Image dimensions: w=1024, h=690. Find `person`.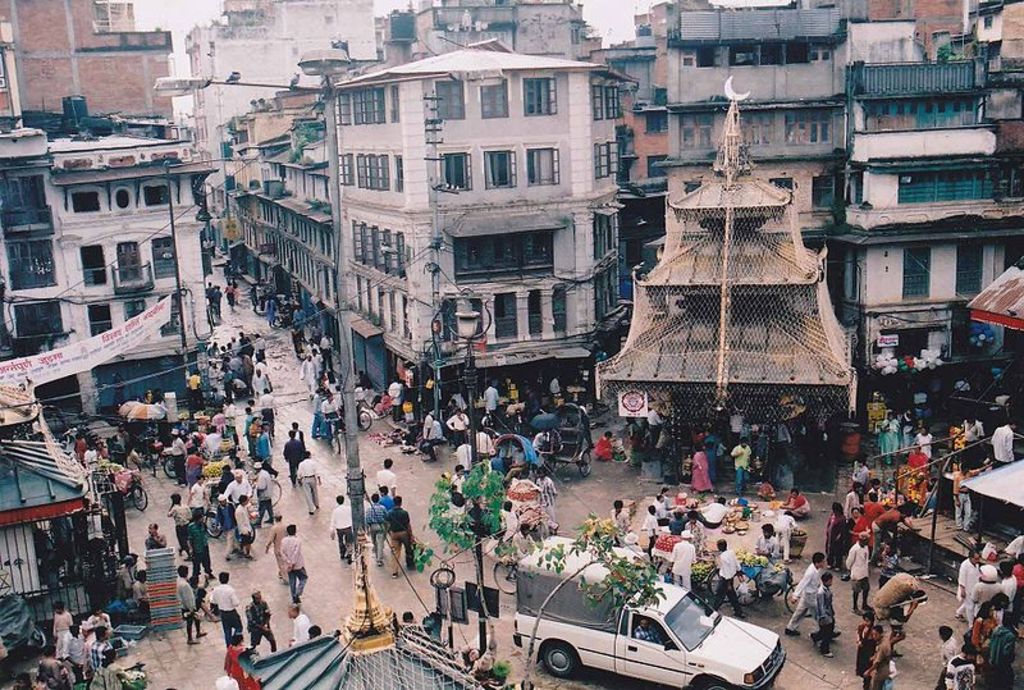
detection(851, 461, 864, 484).
